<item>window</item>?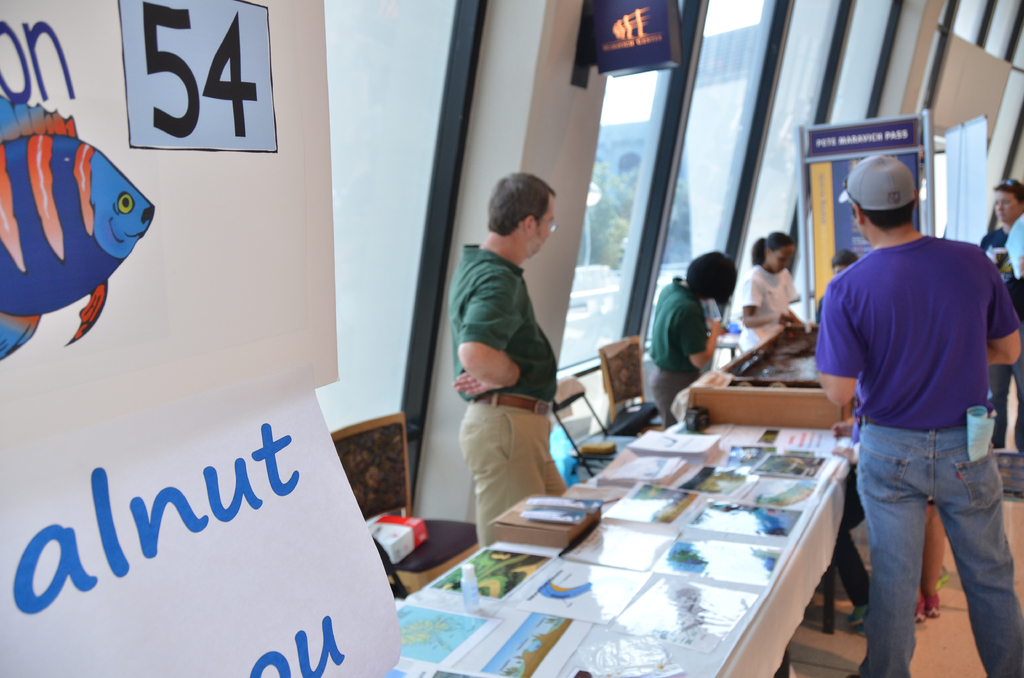
select_region(621, 0, 794, 354)
